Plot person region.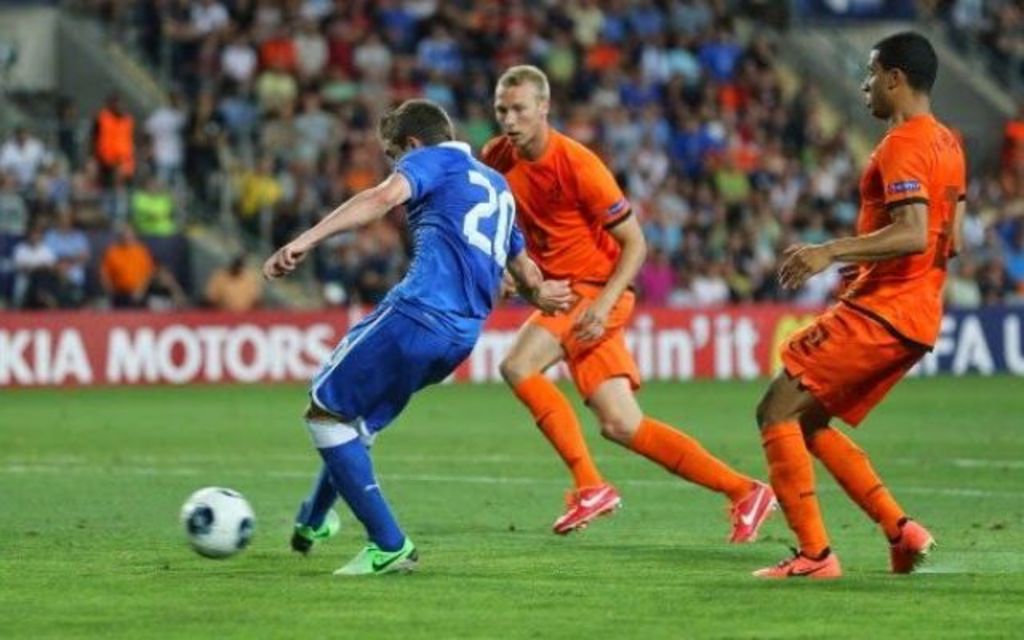
Plotted at [269, 99, 573, 579].
